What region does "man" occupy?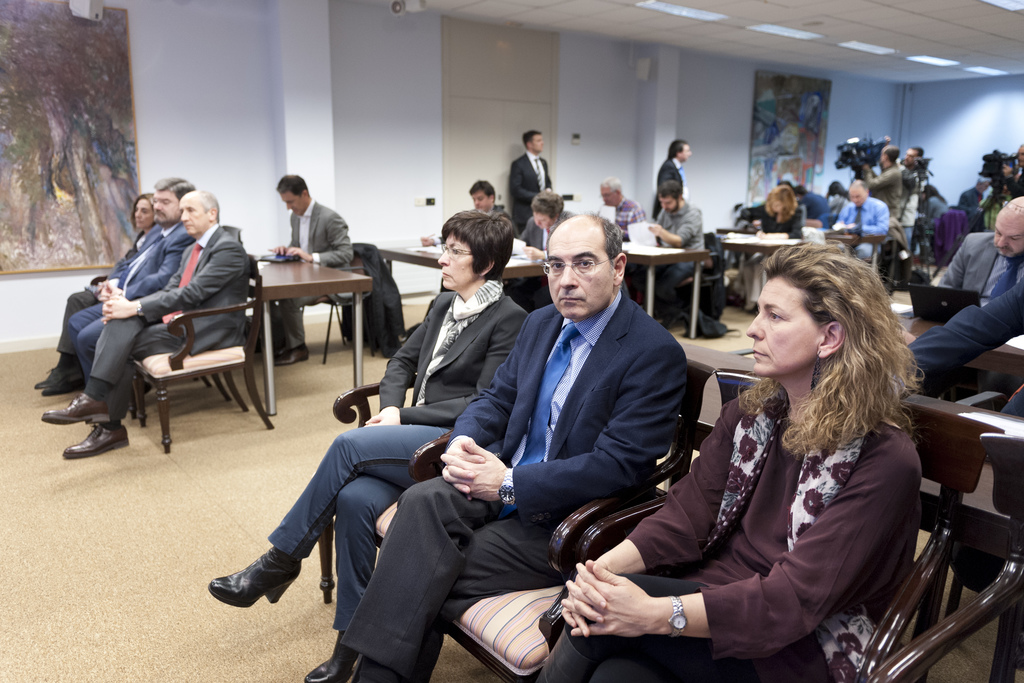
(x1=834, y1=179, x2=891, y2=261).
